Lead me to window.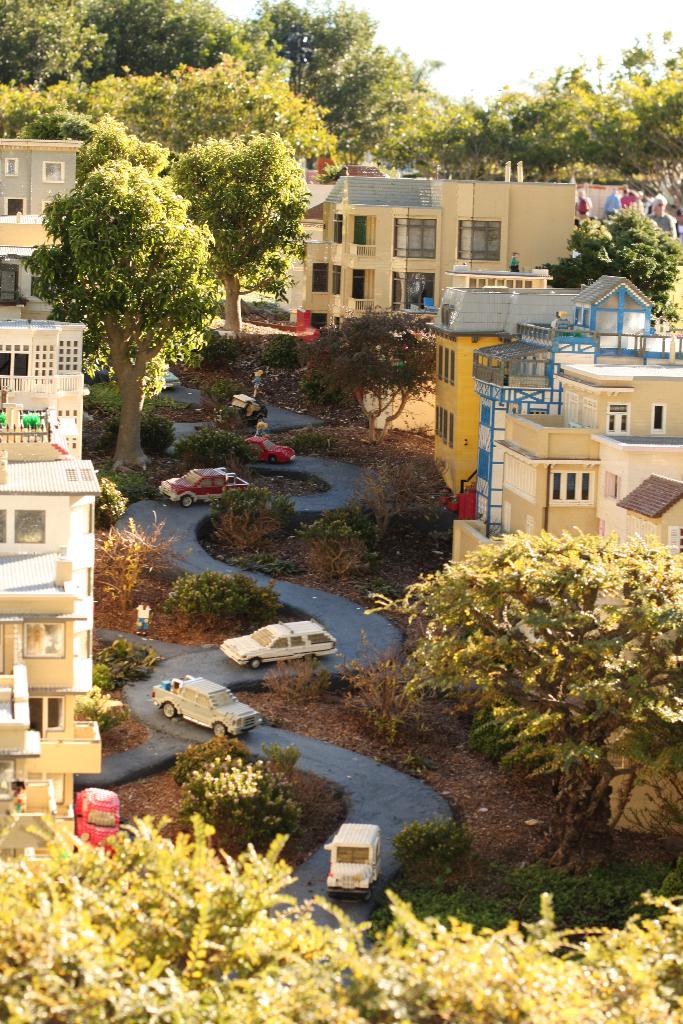
Lead to select_region(476, 445, 489, 483).
